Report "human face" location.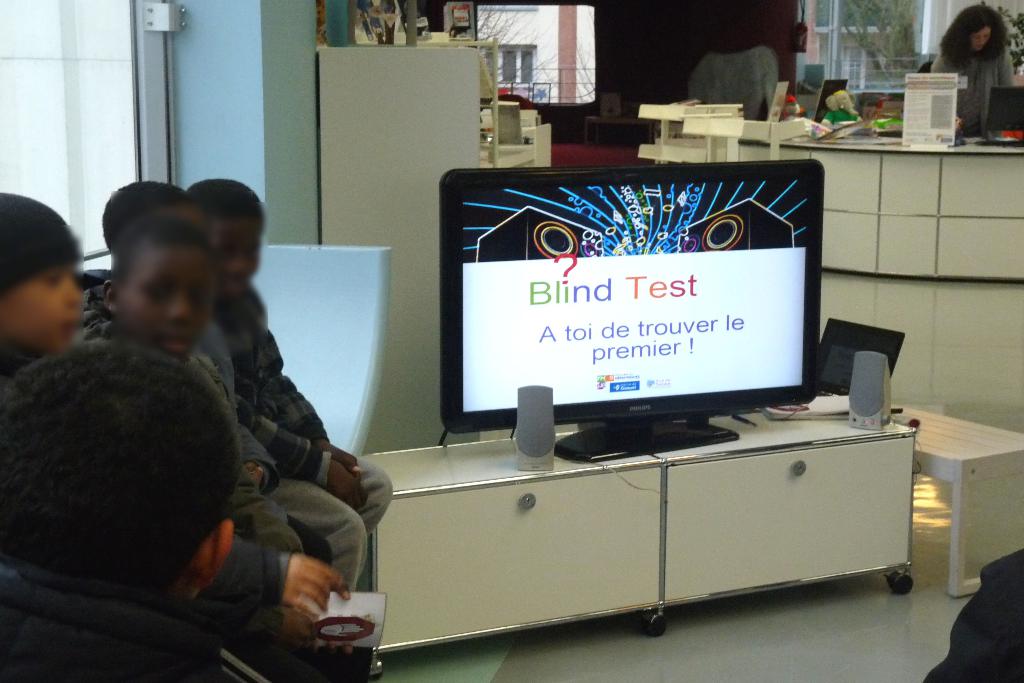
Report: pyautogui.locateOnScreen(5, 256, 85, 356).
